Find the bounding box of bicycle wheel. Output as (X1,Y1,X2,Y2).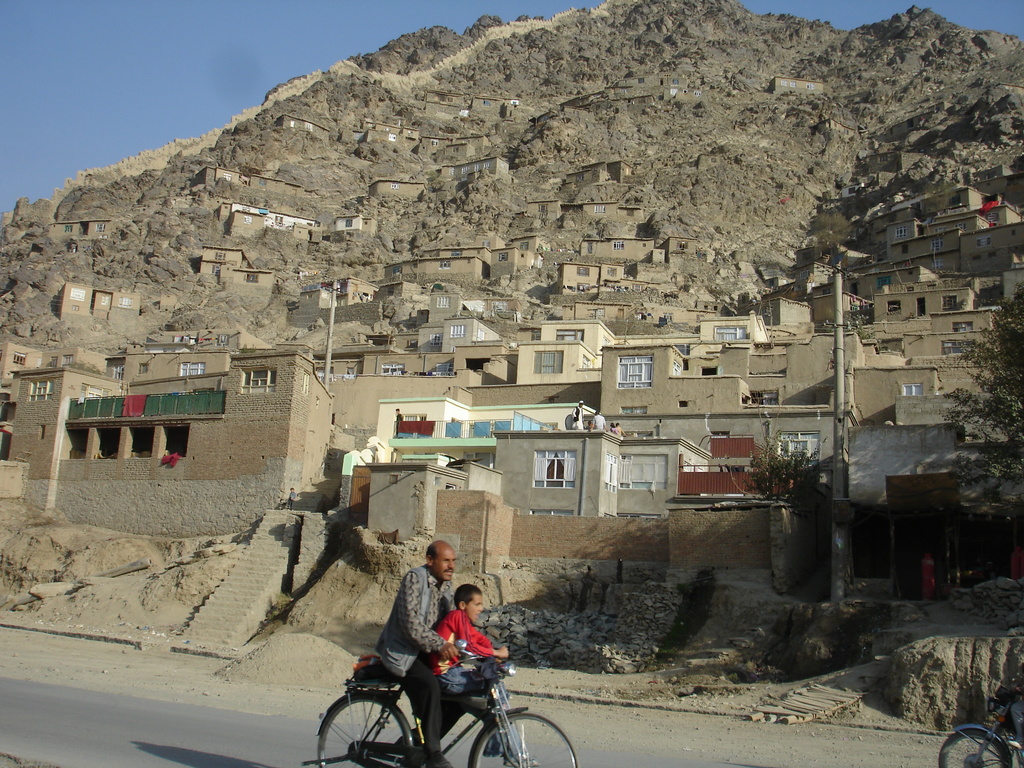
(940,729,1014,767).
